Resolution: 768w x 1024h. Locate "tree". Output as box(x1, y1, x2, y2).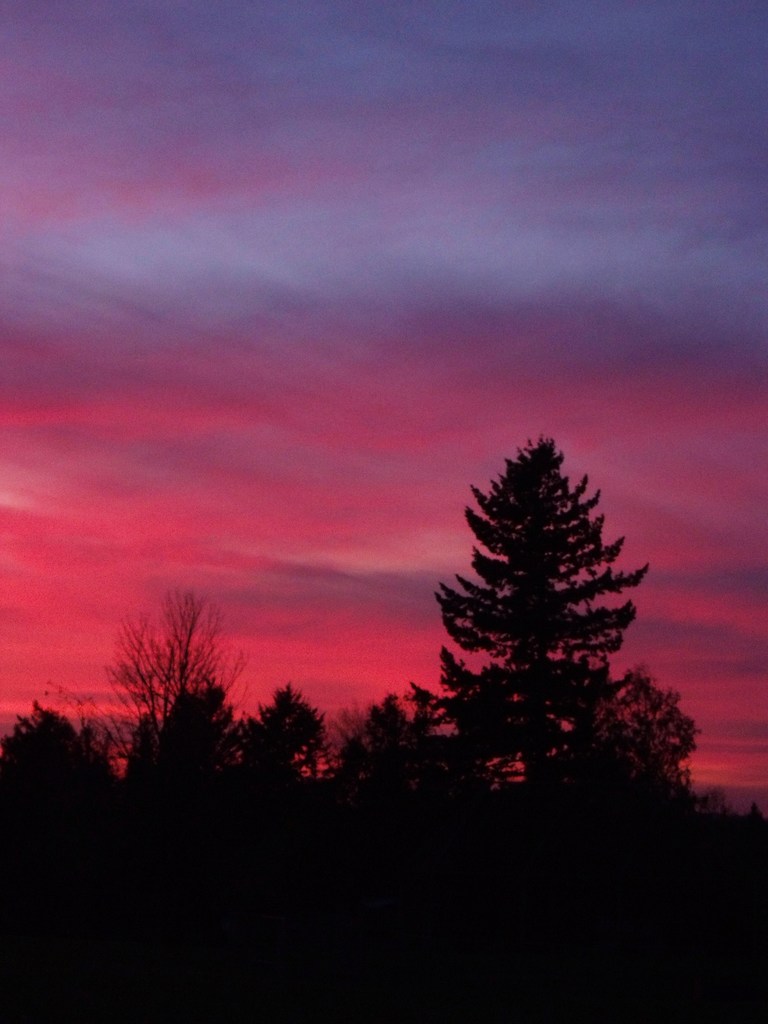
box(268, 685, 331, 770).
